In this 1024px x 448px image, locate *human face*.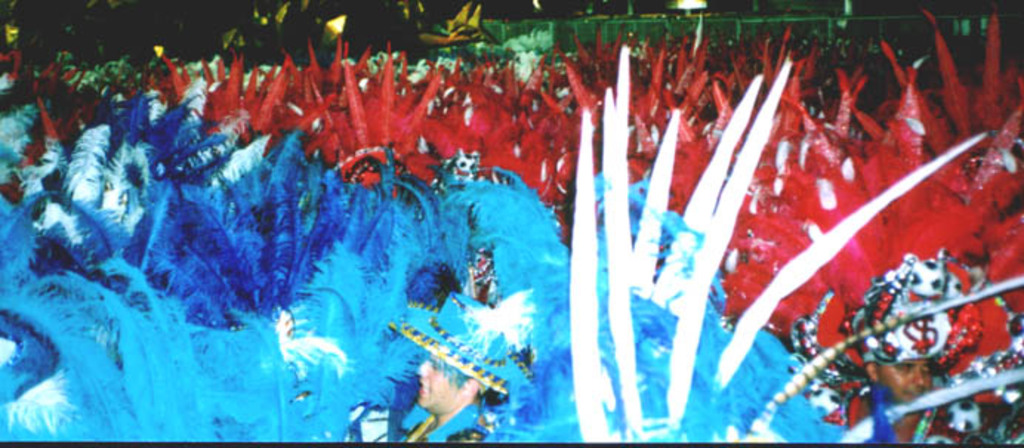
Bounding box: x1=417 y1=358 x2=466 y2=418.
